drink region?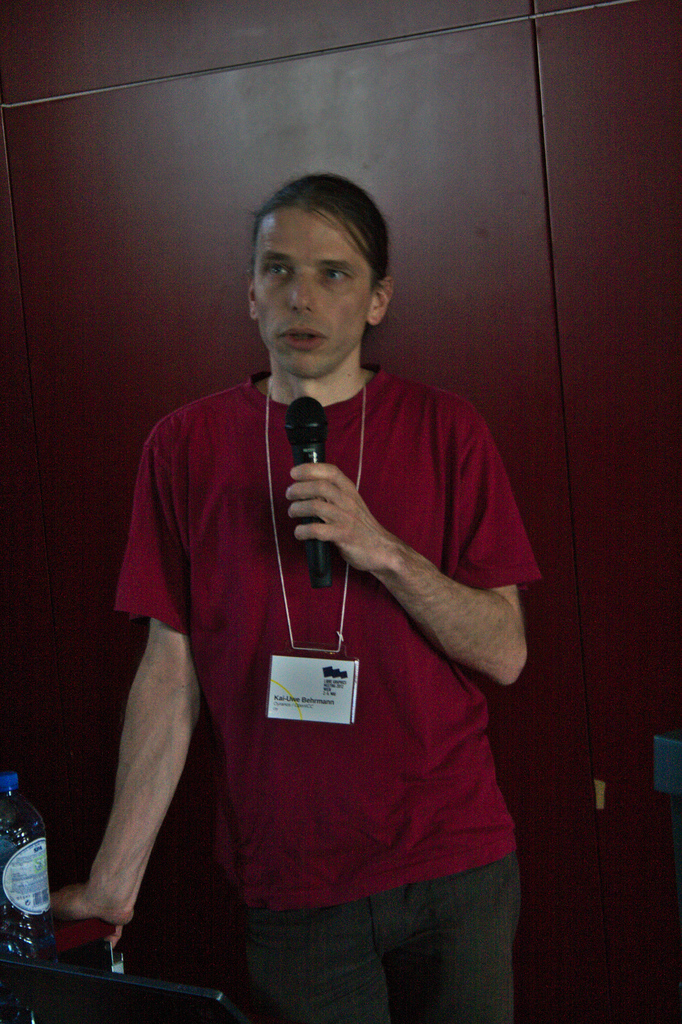
left=0, top=867, right=59, bottom=965
